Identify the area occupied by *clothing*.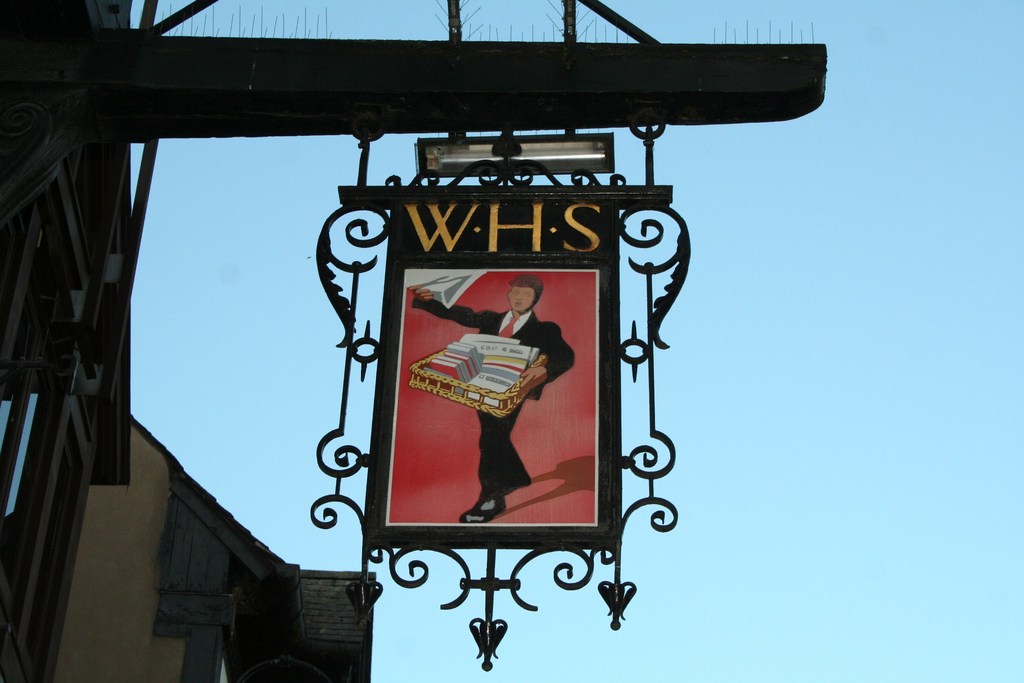
Area: 411:292:578:504.
